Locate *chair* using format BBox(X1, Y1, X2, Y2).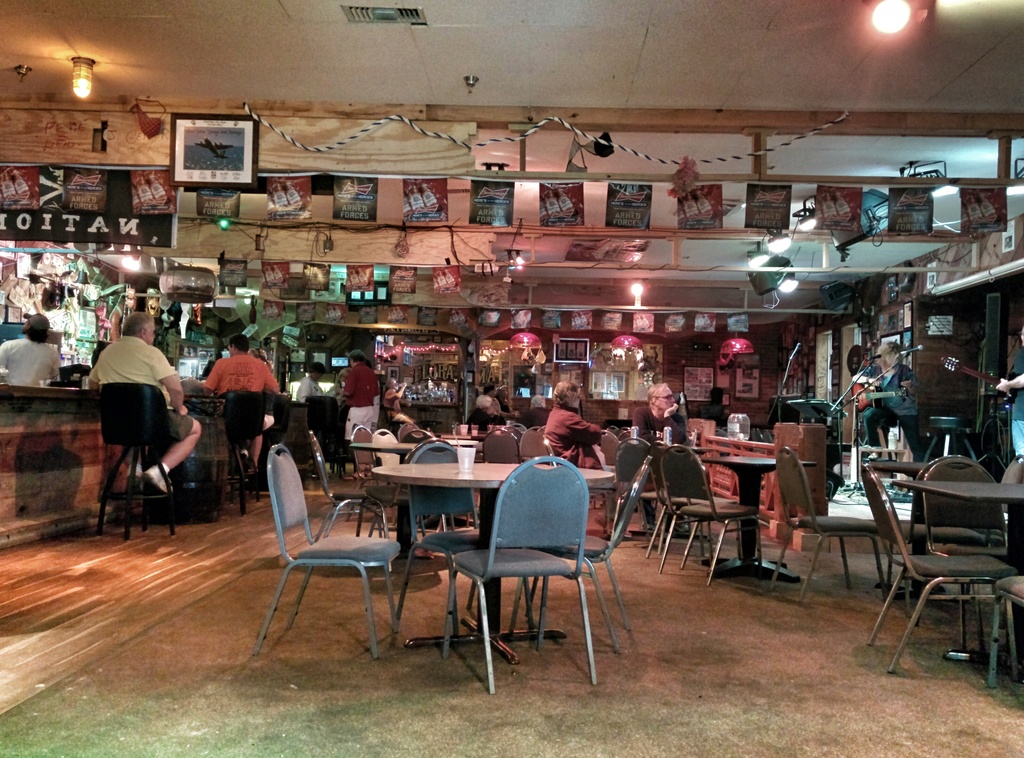
BBox(349, 426, 385, 536).
